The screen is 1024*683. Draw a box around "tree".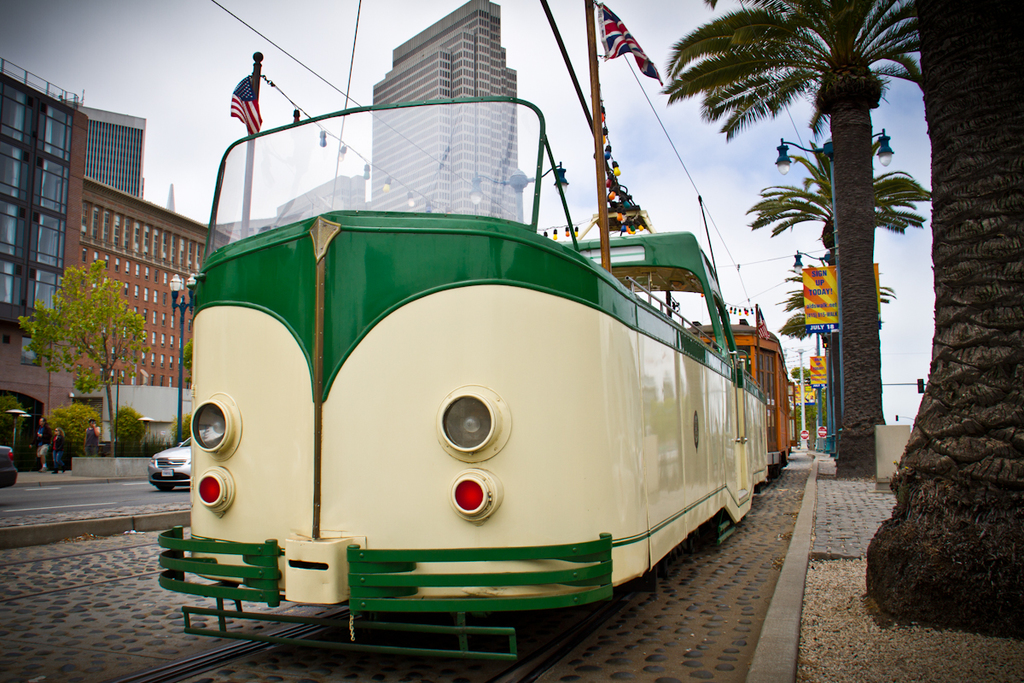
<box>862,0,1023,621</box>.
